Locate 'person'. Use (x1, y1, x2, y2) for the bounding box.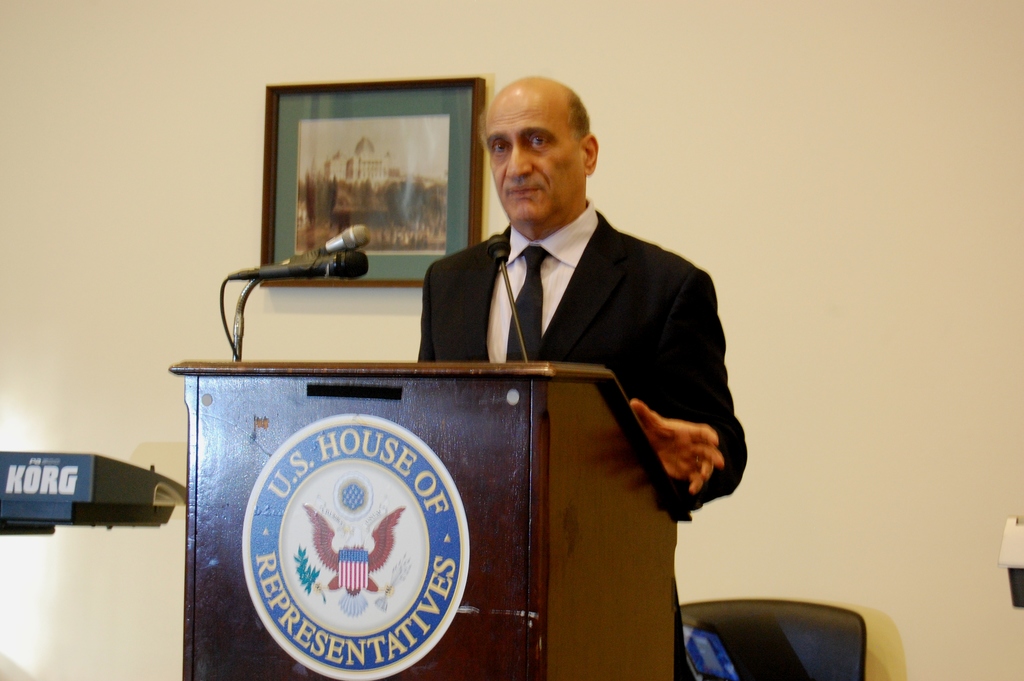
(408, 70, 746, 538).
